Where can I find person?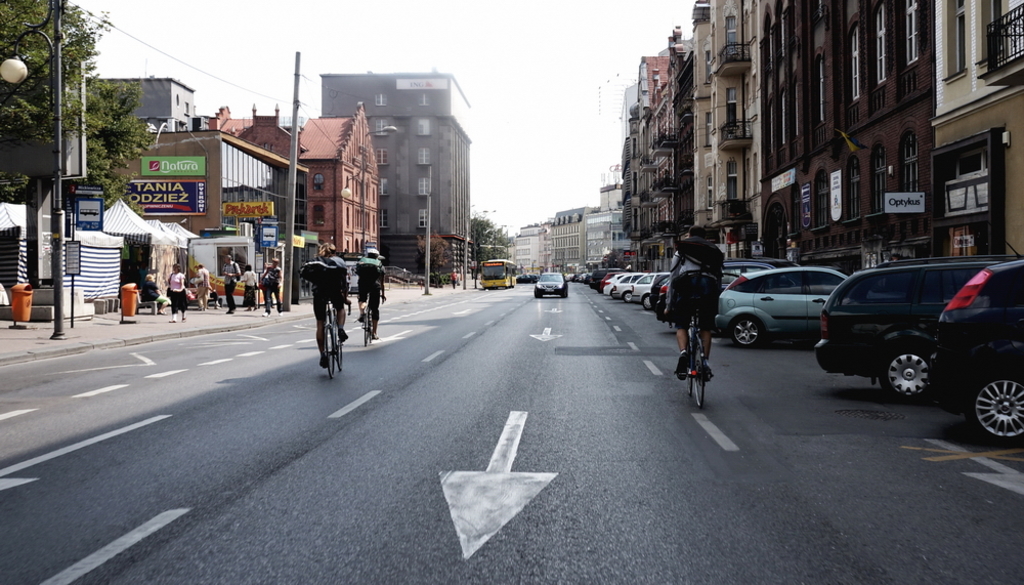
You can find it at bbox=[258, 261, 271, 315].
